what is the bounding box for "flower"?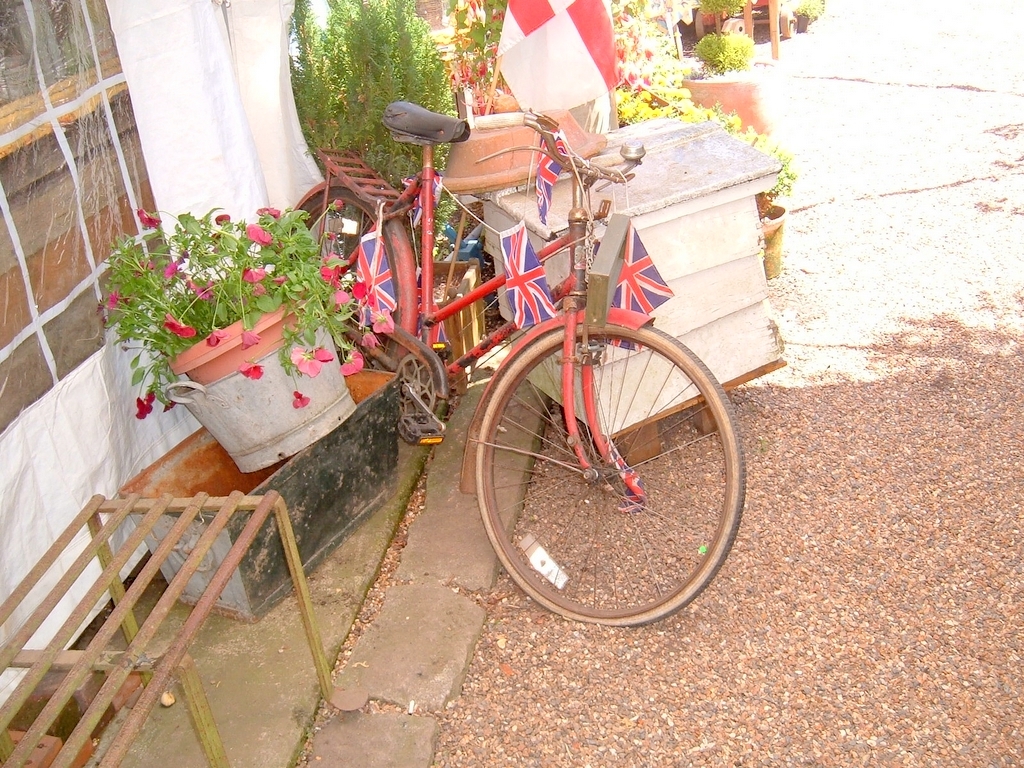
243 328 263 347.
